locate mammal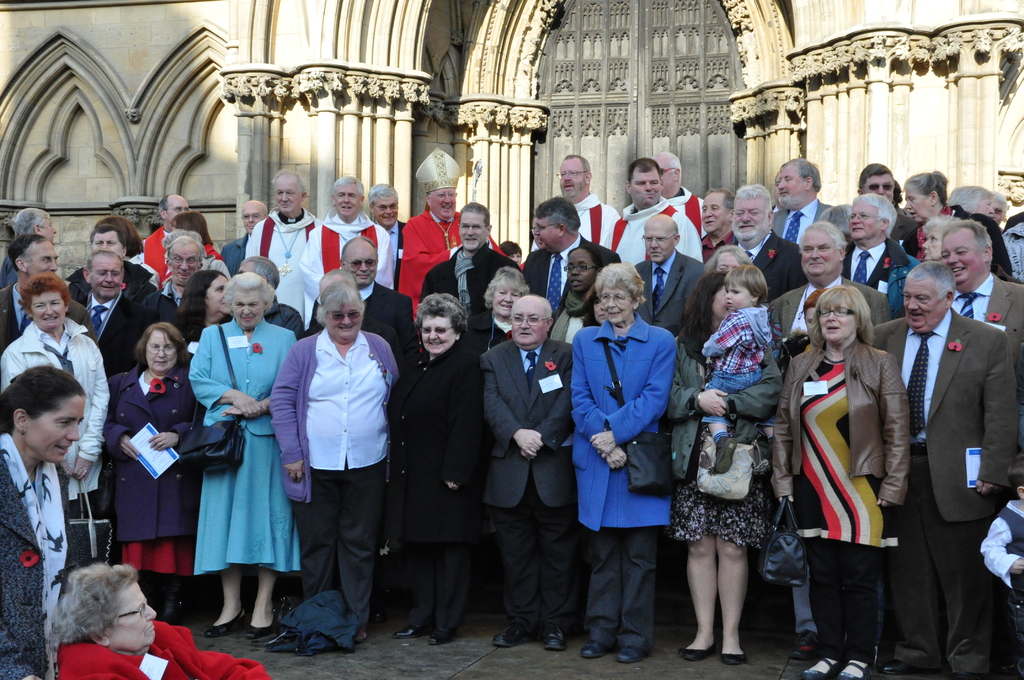
left=899, top=169, right=951, bottom=219
